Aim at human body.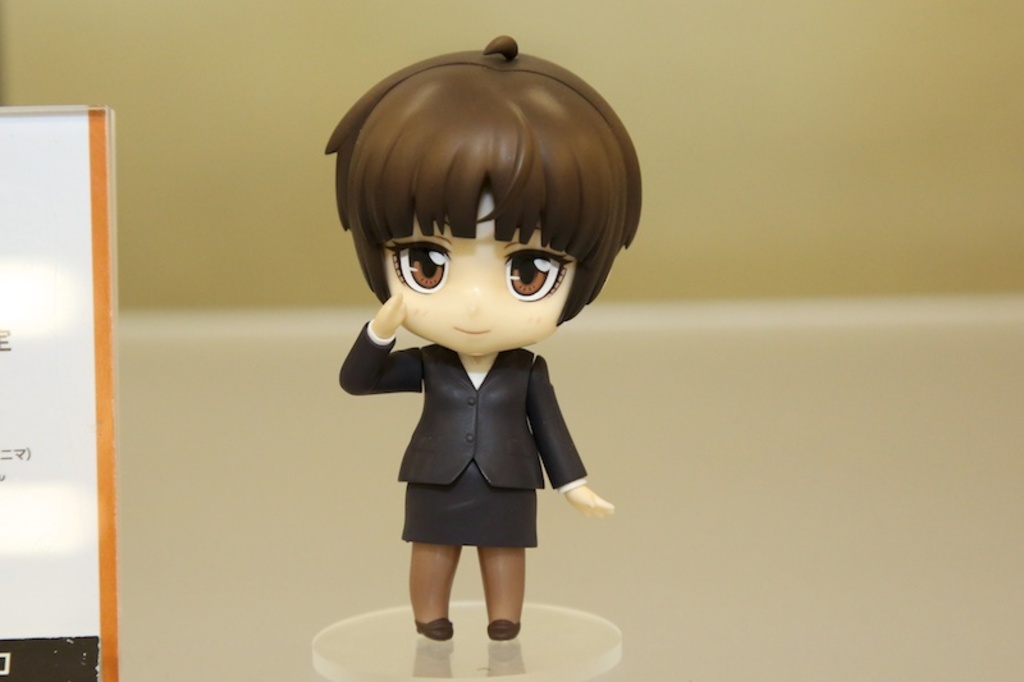
Aimed at bbox(321, 78, 635, 674).
